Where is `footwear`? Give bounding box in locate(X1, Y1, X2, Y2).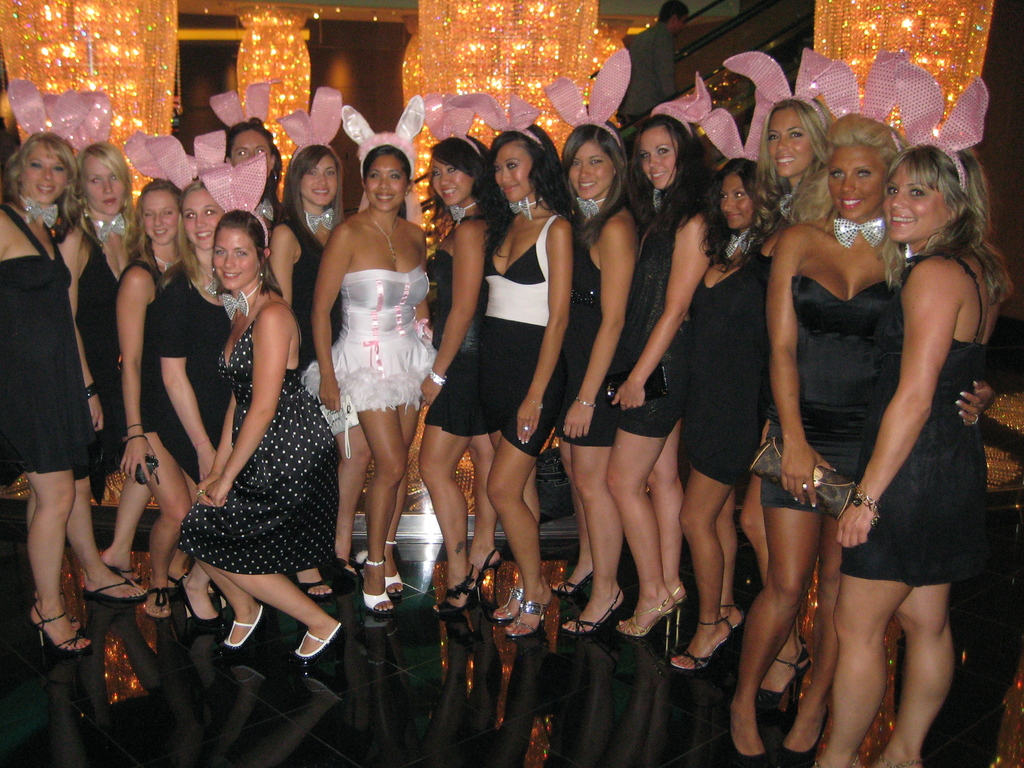
locate(298, 576, 333, 598).
